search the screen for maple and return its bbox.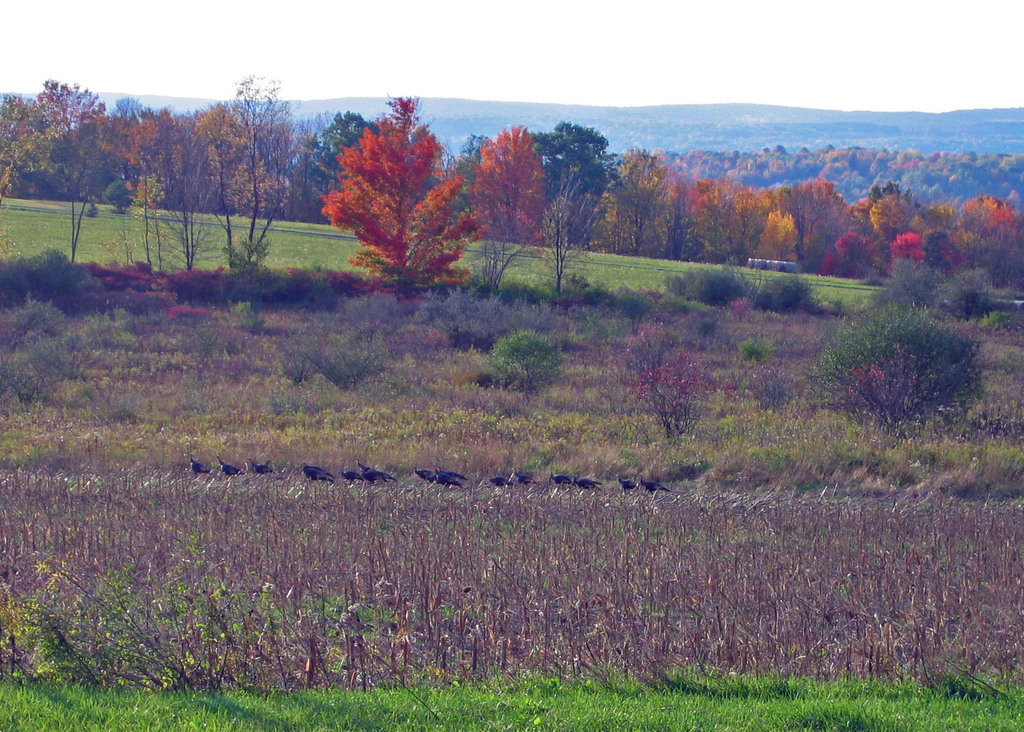
Found: box(686, 176, 732, 257).
